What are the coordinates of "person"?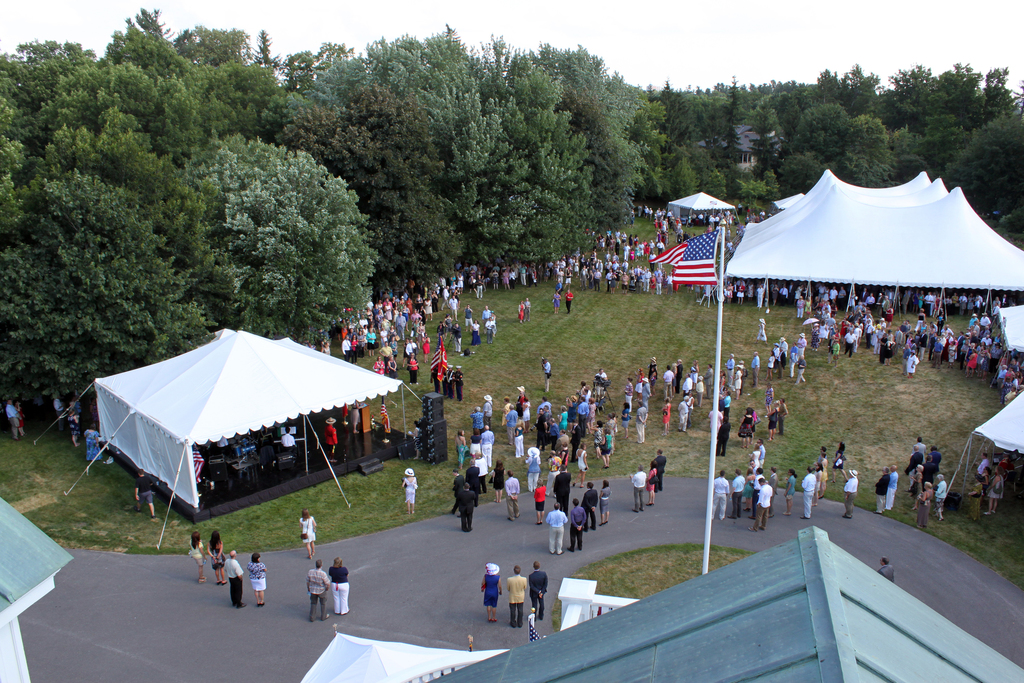
detection(480, 308, 491, 325).
